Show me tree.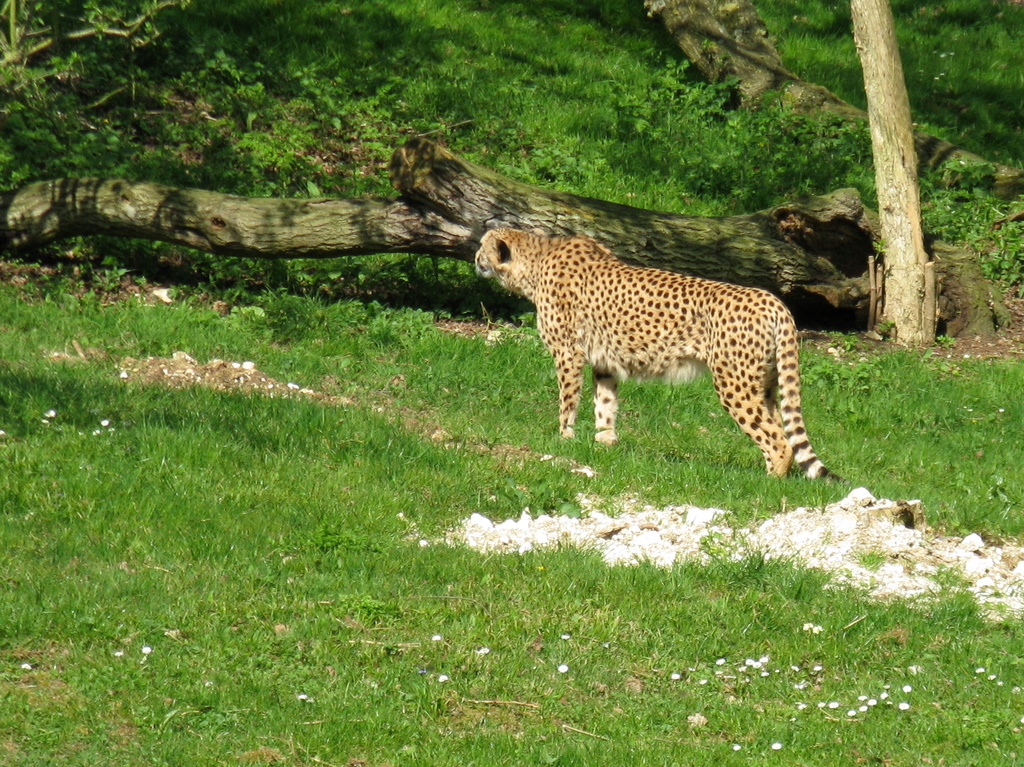
tree is here: [0, 129, 882, 335].
